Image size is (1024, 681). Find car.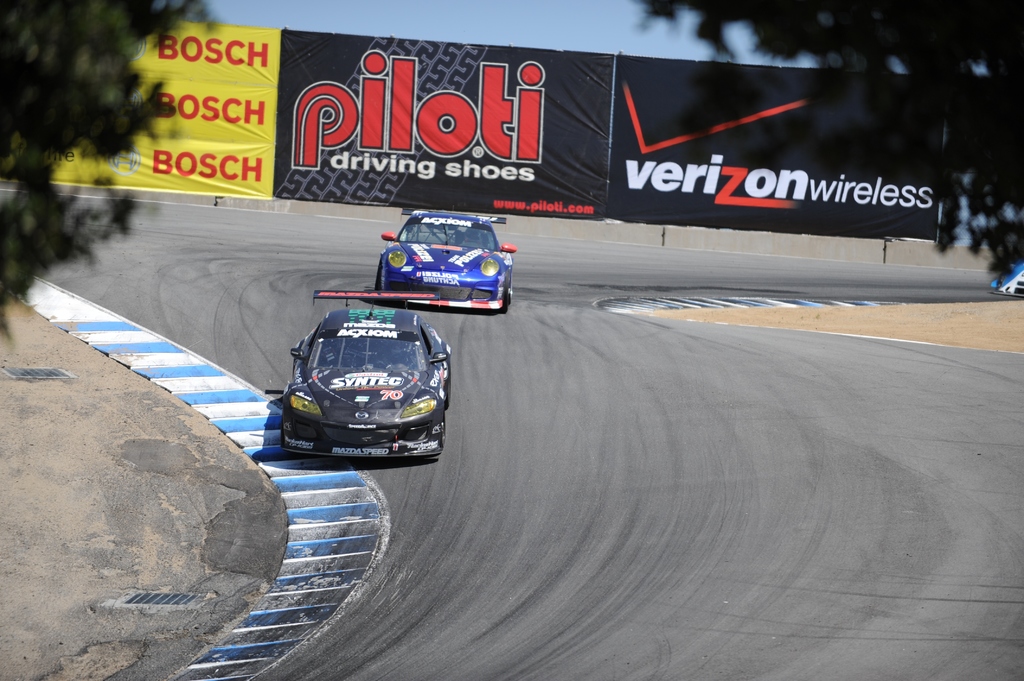
<box>260,295,451,463</box>.
